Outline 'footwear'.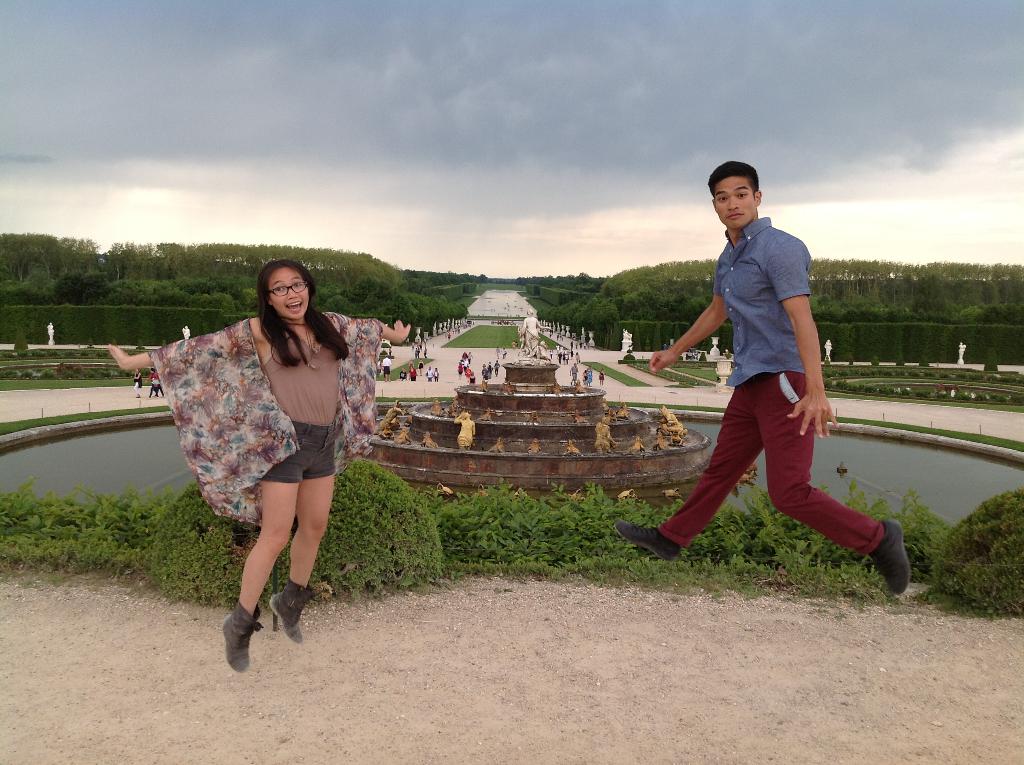
Outline: [x1=269, y1=591, x2=310, y2=641].
